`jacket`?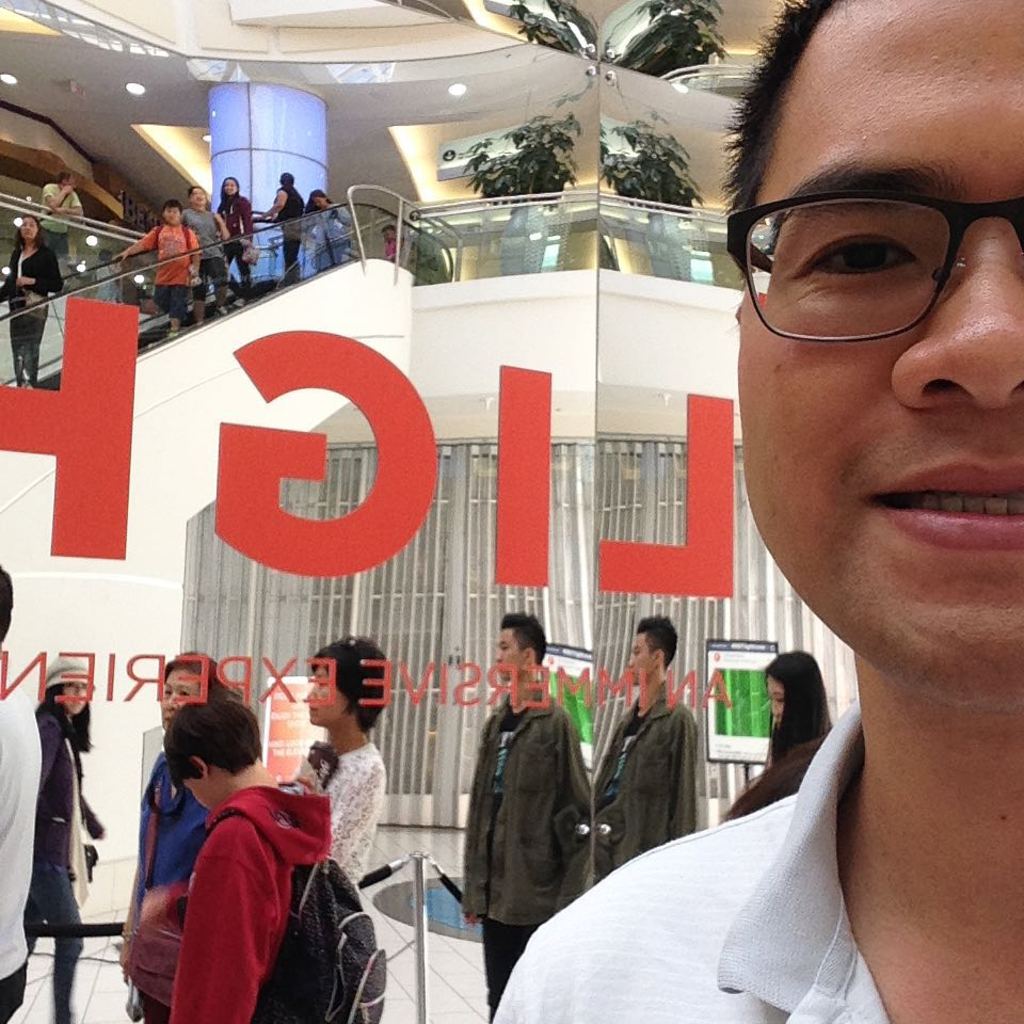
bbox=(467, 668, 610, 959)
